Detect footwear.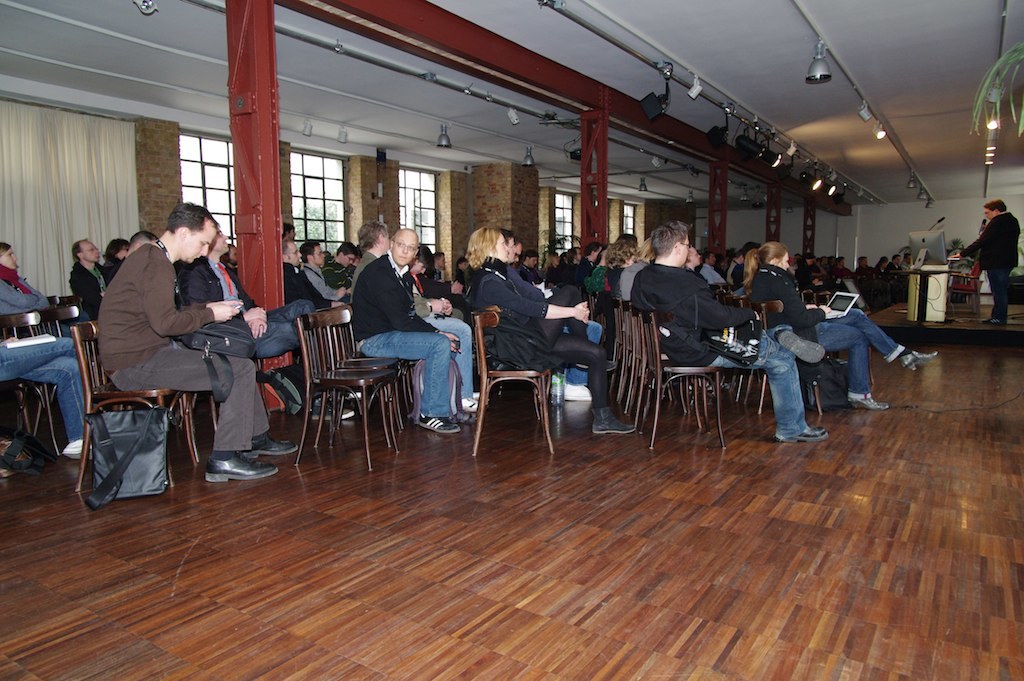
Detected at bbox=(453, 389, 477, 412).
